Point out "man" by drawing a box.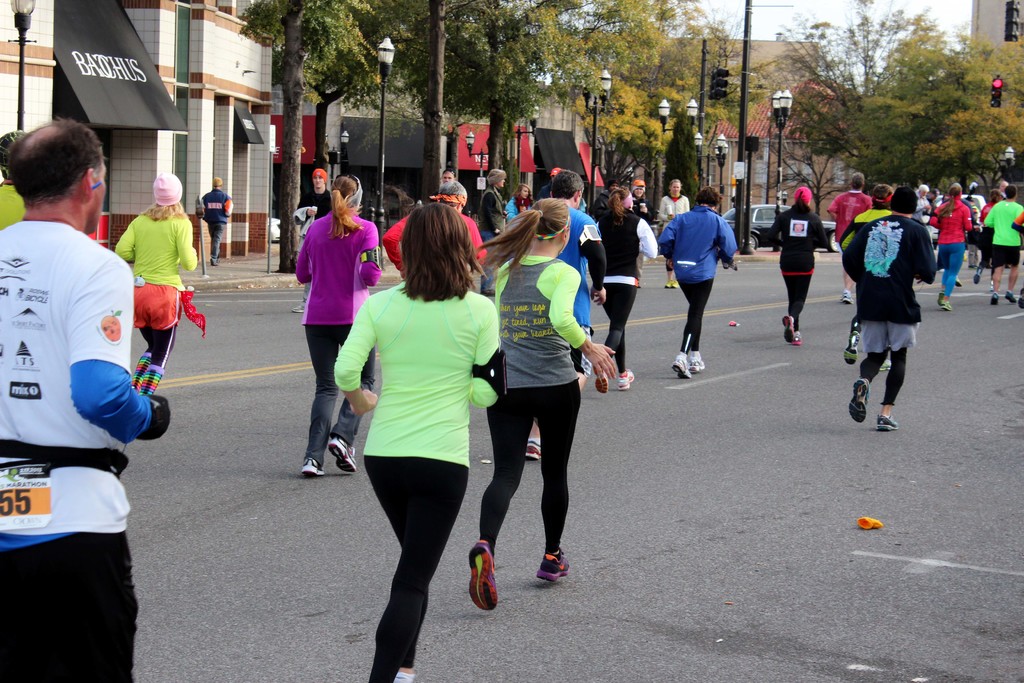
[left=527, top=169, right=608, bottom=459].
